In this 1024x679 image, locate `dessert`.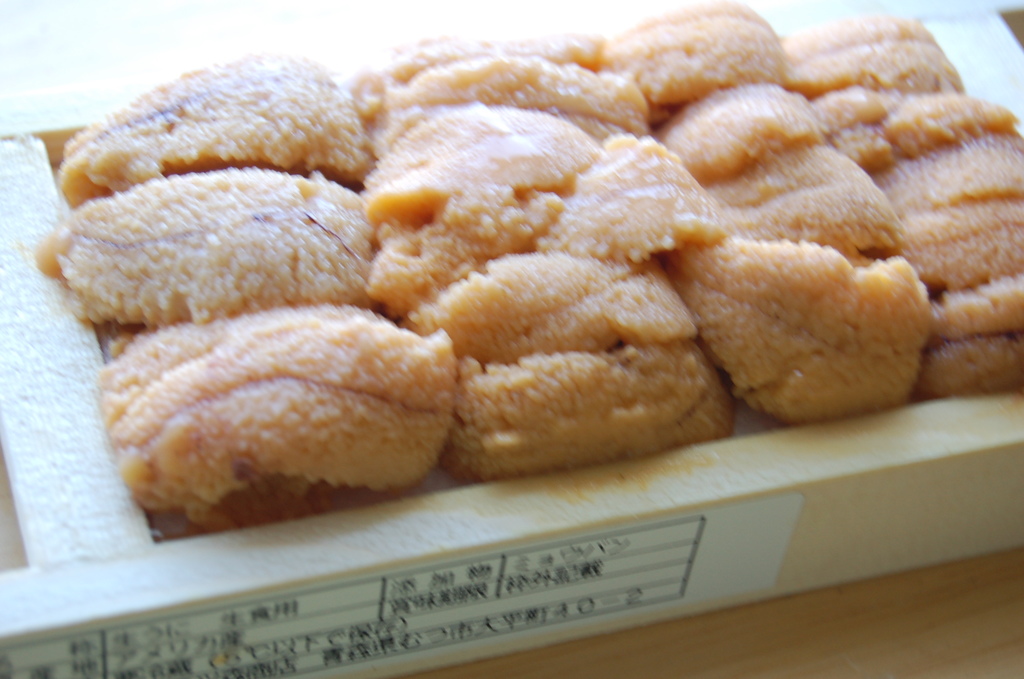
Bounding box: (52,168,368,331).
